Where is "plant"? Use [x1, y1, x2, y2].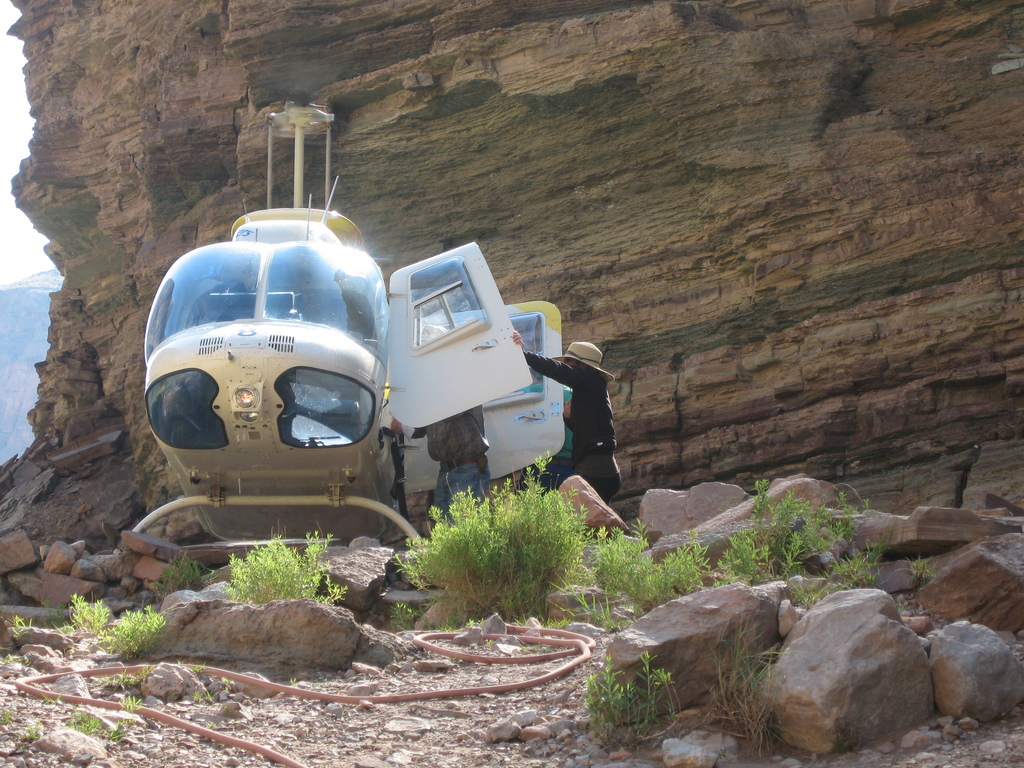
[587, 655, 678, 754].
